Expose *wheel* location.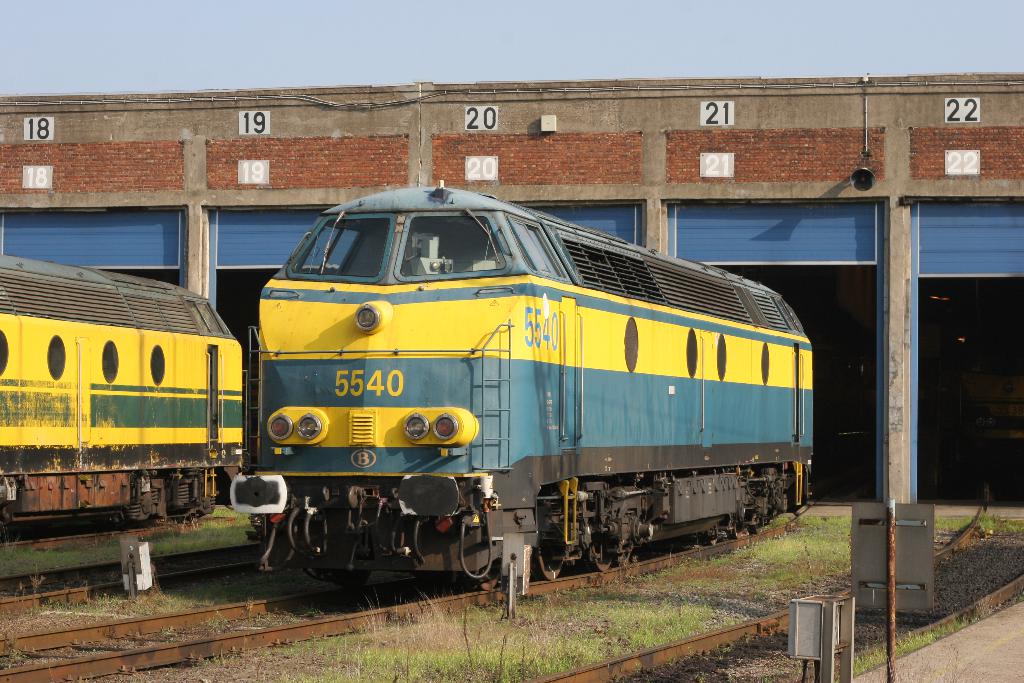
Exposed at 534 545 566 579.
